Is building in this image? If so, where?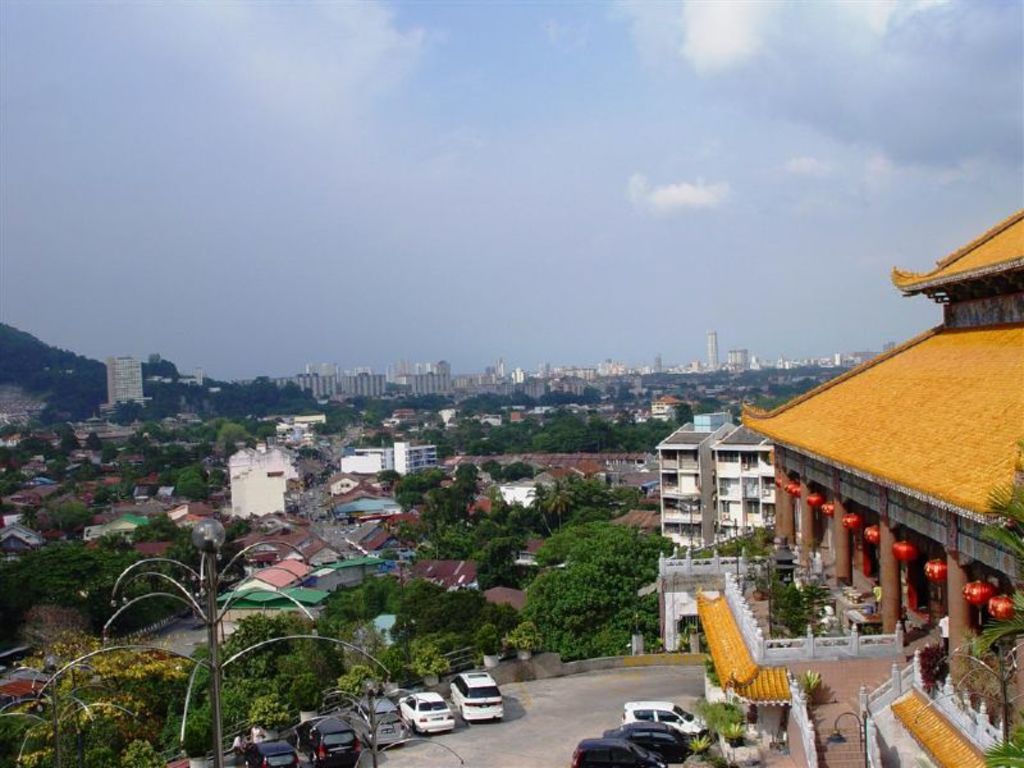
Yes, at bbox=[388, 411, 424, 433].
